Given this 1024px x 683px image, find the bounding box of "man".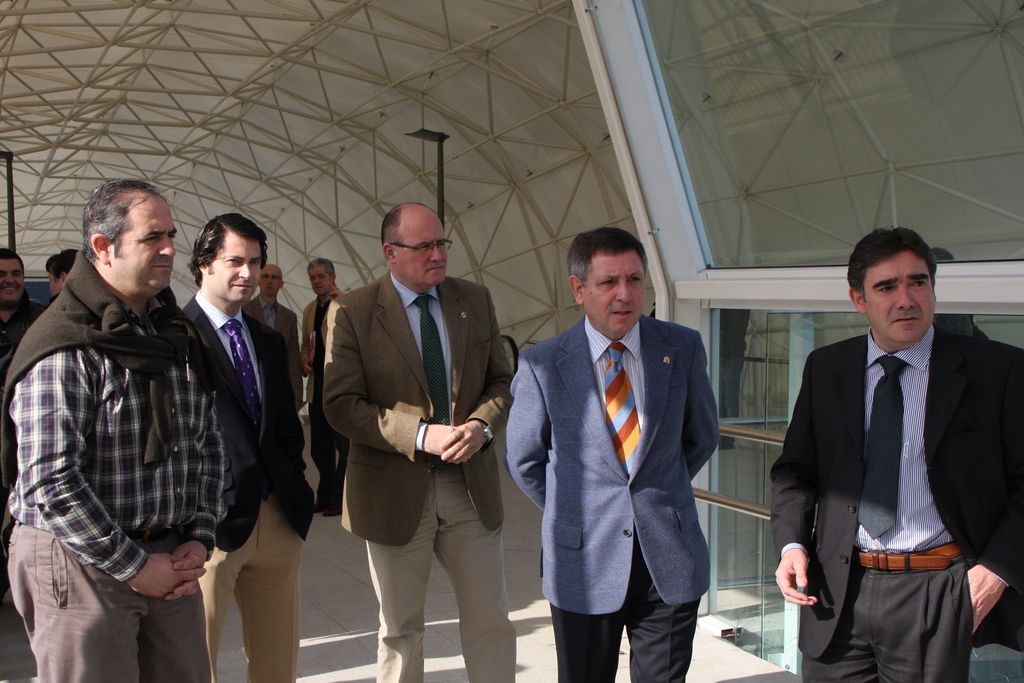
0,178,268,682.
